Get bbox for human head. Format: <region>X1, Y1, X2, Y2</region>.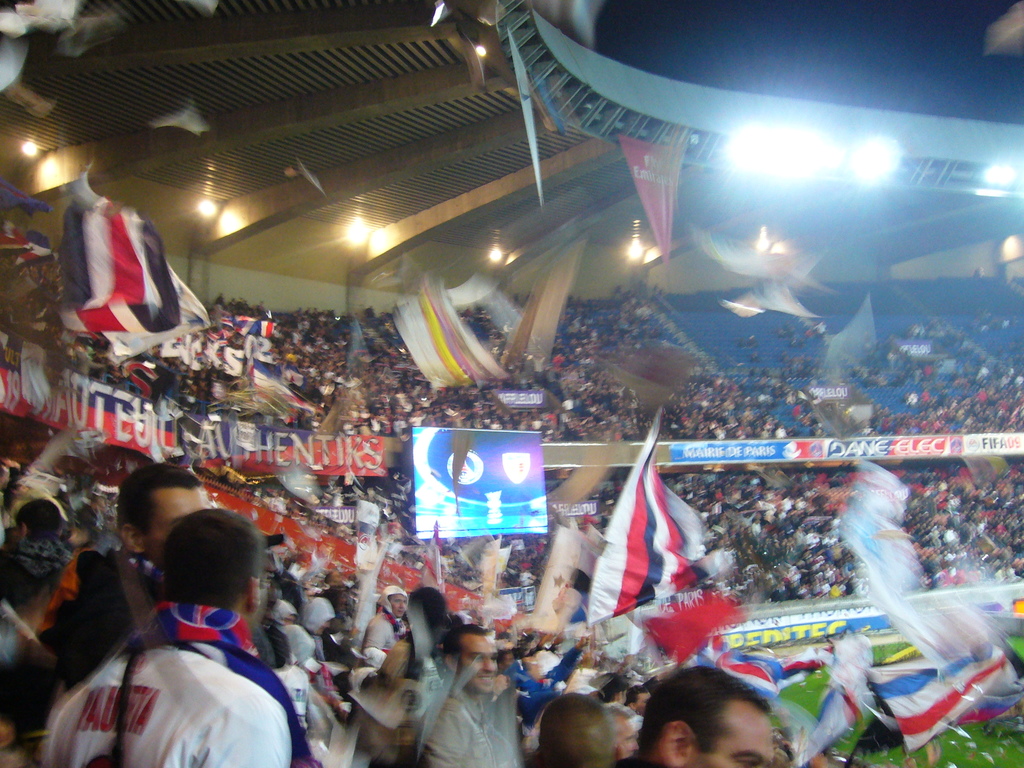
<region>541, 693, 623, 767</region>.
